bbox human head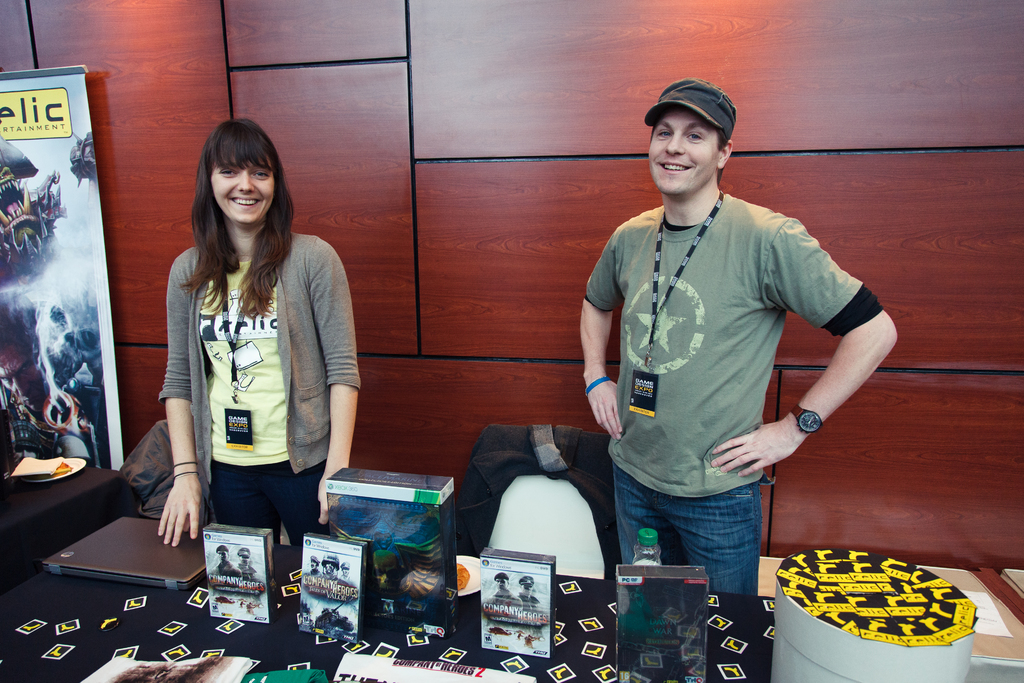
pyautogui.locateOnScreen(647, 74, 749, 204)
